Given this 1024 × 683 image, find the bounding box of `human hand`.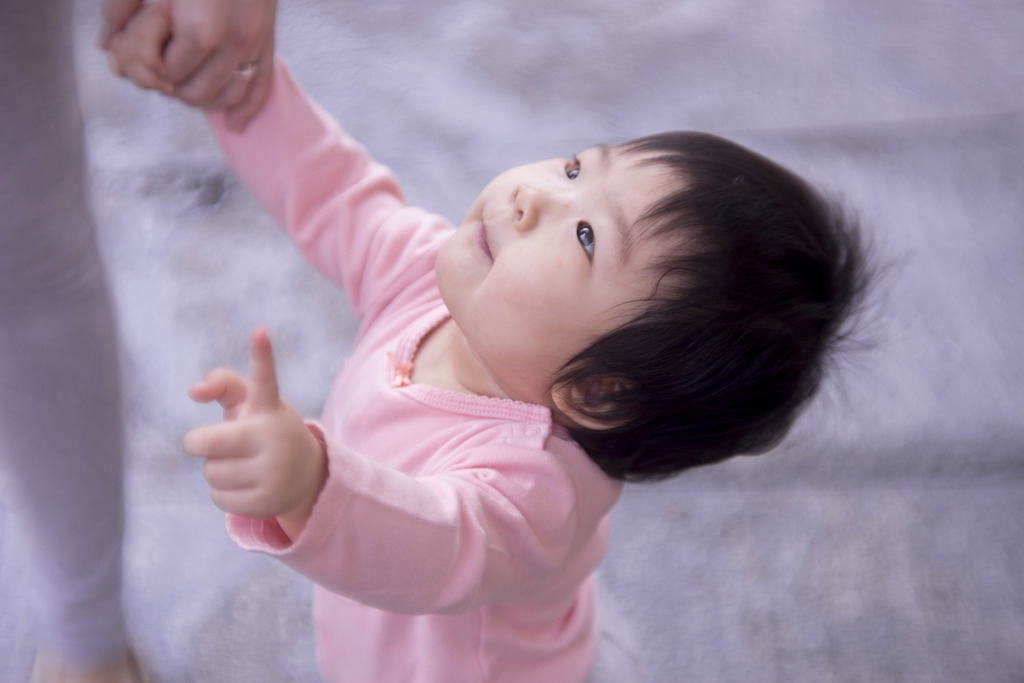
box=[97, 0, 275, 133].
